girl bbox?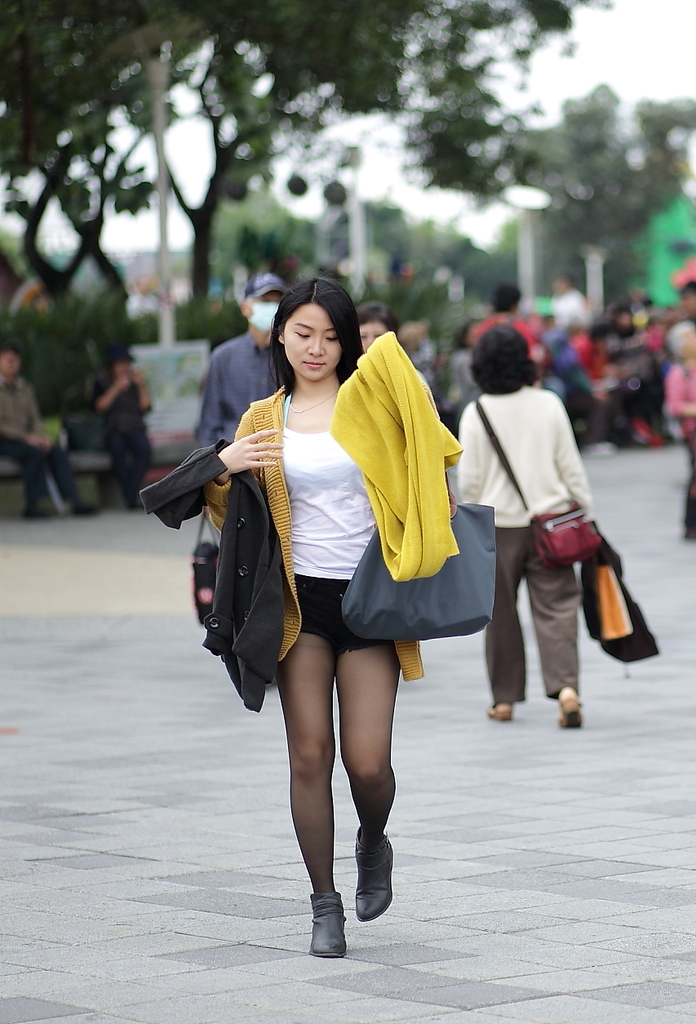
453 321 595 733
